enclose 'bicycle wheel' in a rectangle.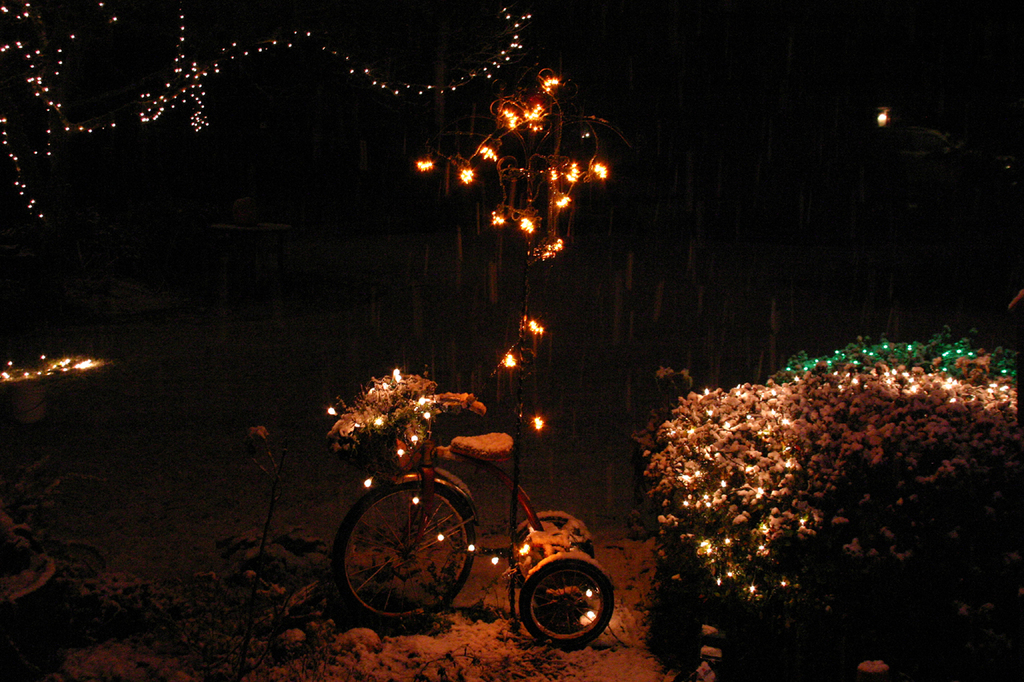
l=339, t=480, r=487, b=630.
